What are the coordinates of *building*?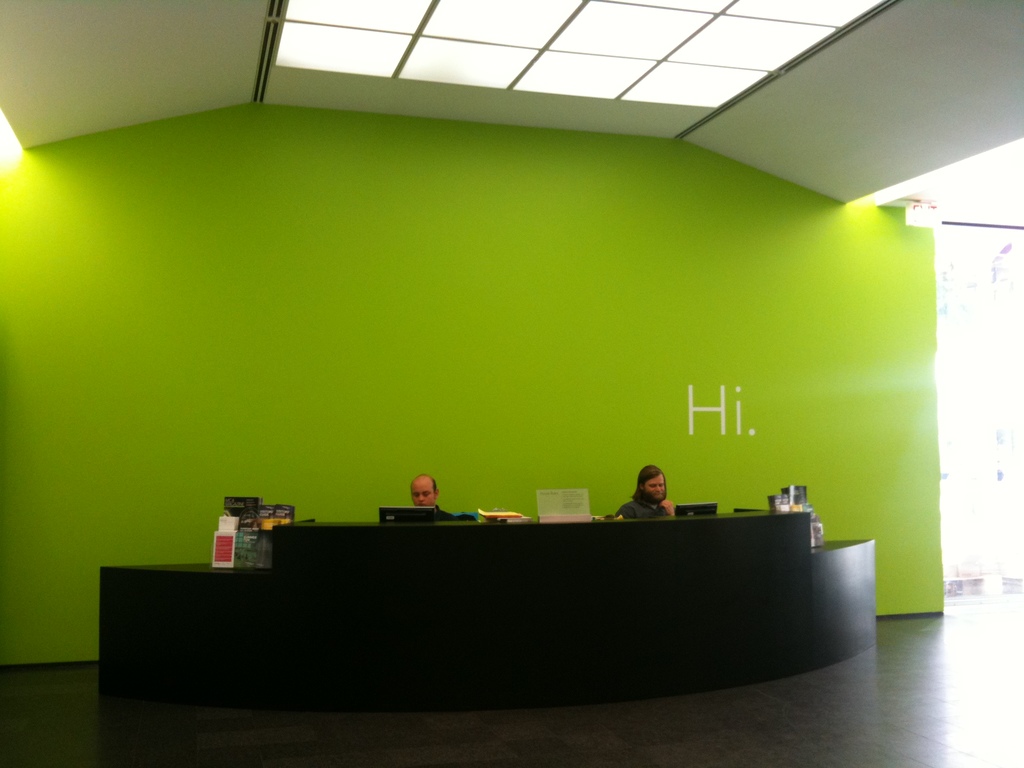
l=0, t=0, r=1023, b=767.
